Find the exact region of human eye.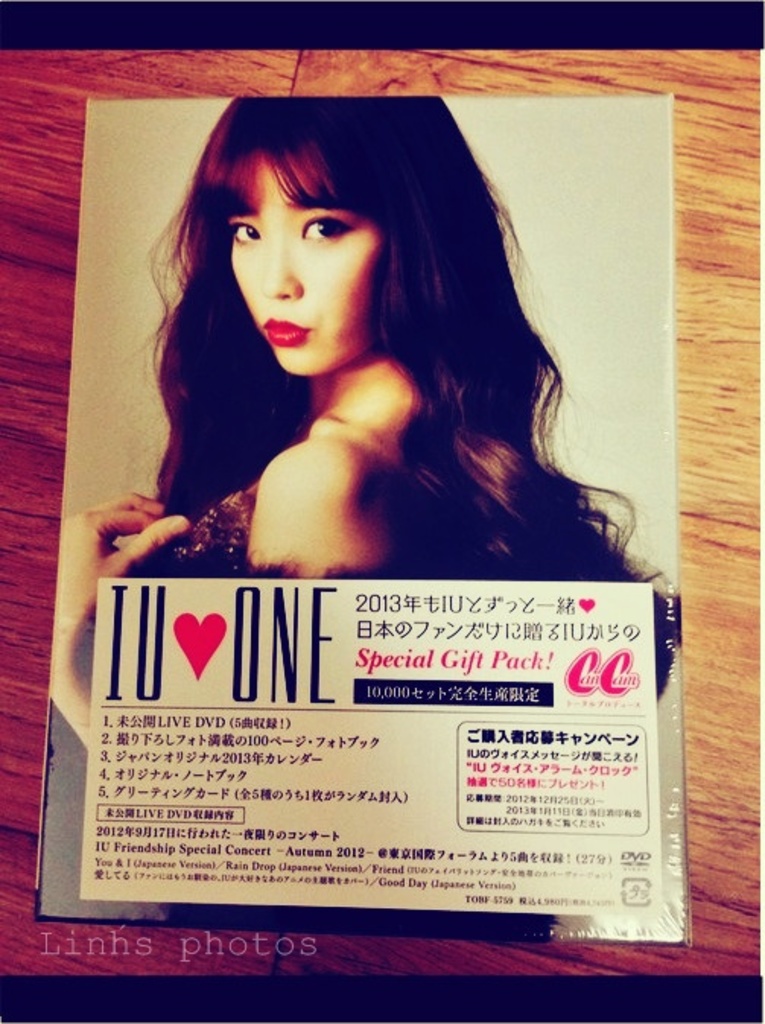
Exact region: (left=301, top=211, right=359, bottom=242).
